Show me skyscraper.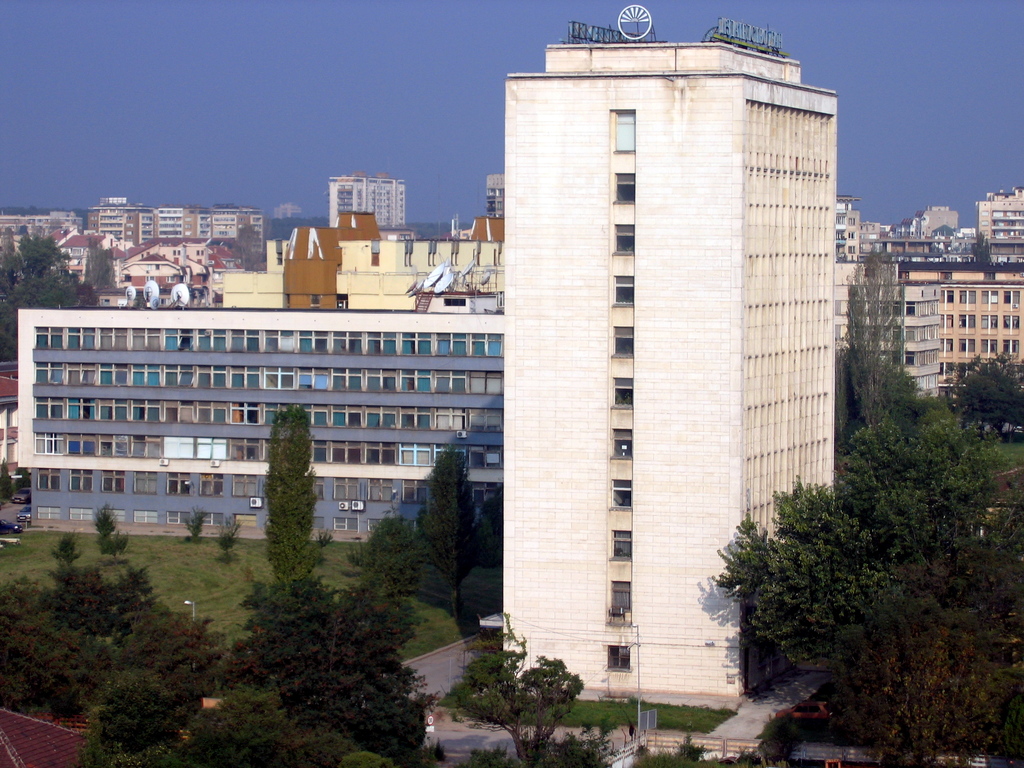
skyscraper is here: (501, 74, 860, 686).
